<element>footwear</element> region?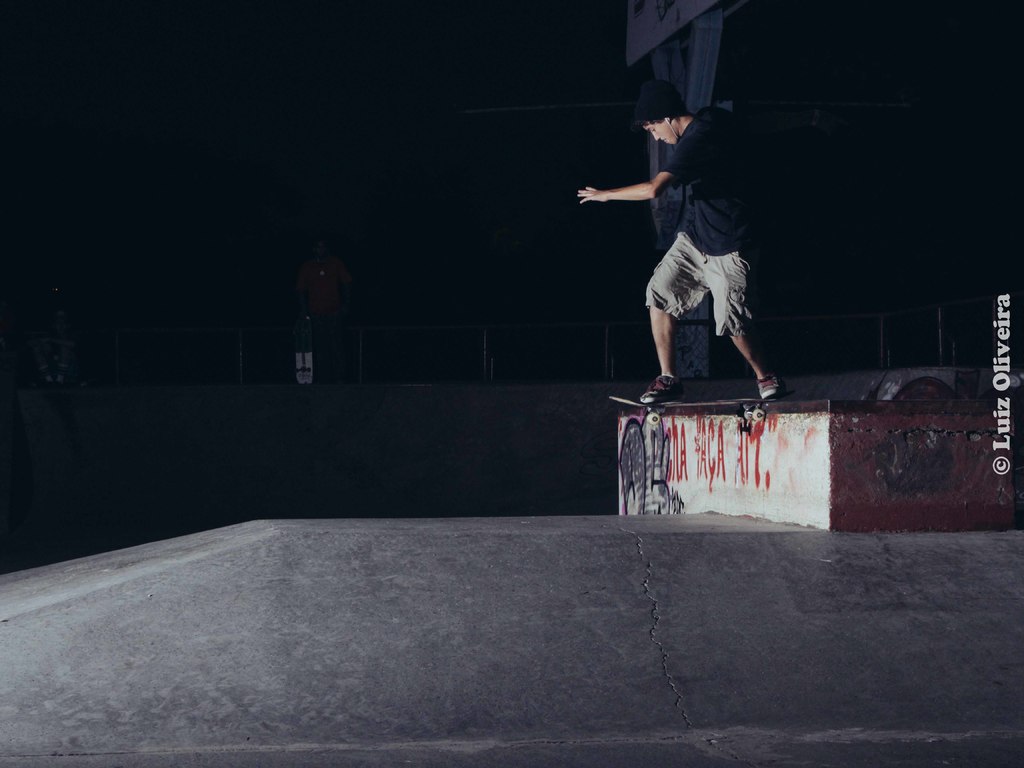
<region>637, 371, 678, 403</region>
